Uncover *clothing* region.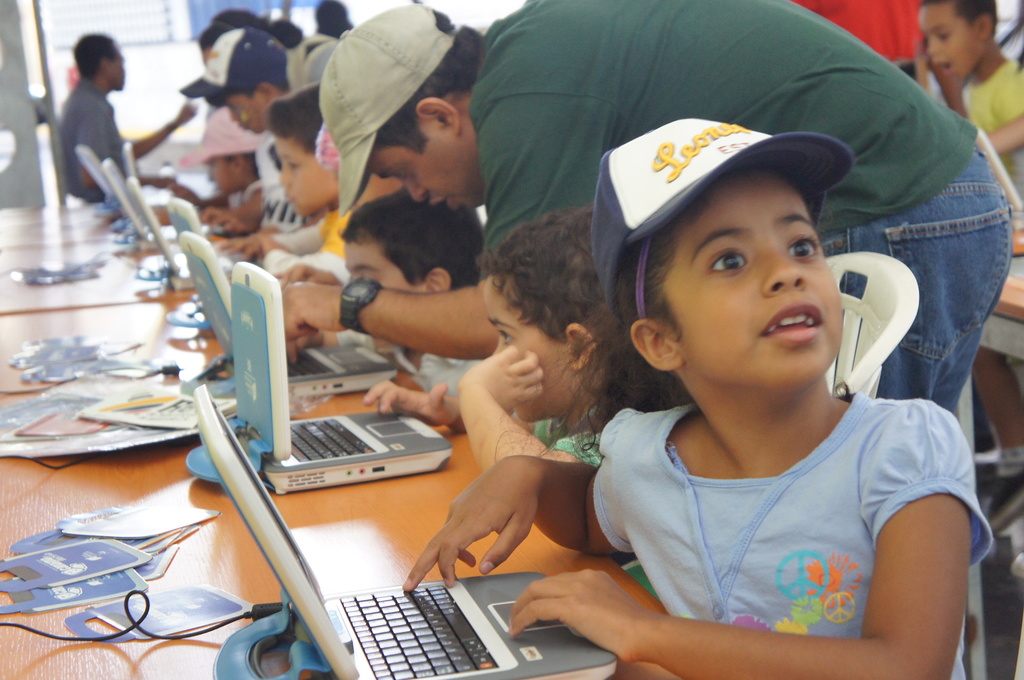
Uncovered: 256, 136, 289, 194.
